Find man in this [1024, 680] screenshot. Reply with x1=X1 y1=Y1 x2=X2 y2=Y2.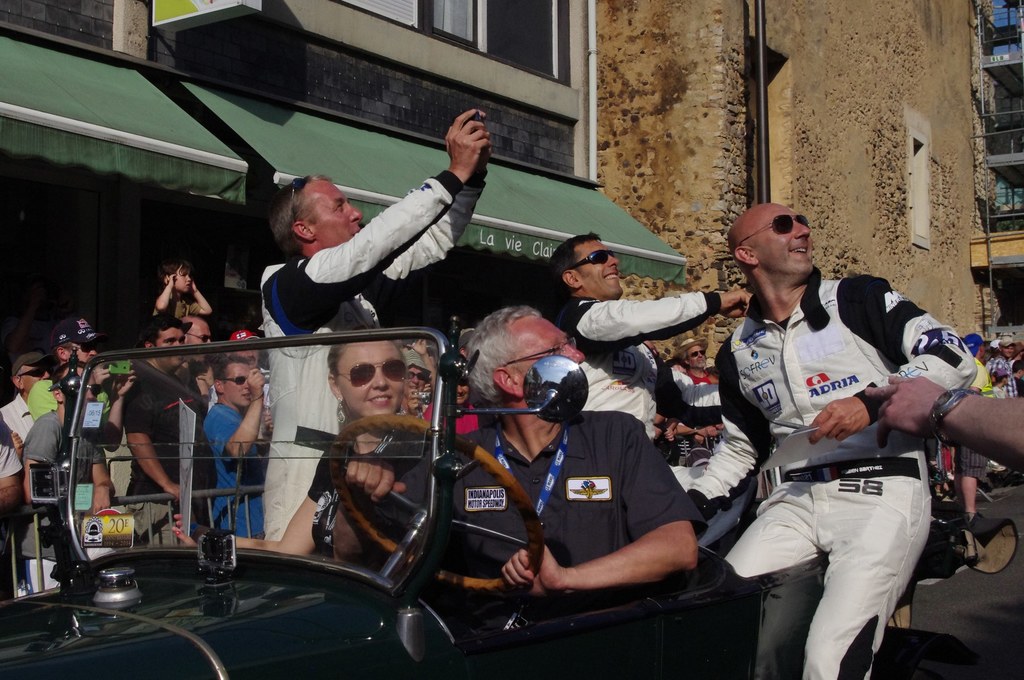
x1=254 y1=108 x2=502 y2=547.
